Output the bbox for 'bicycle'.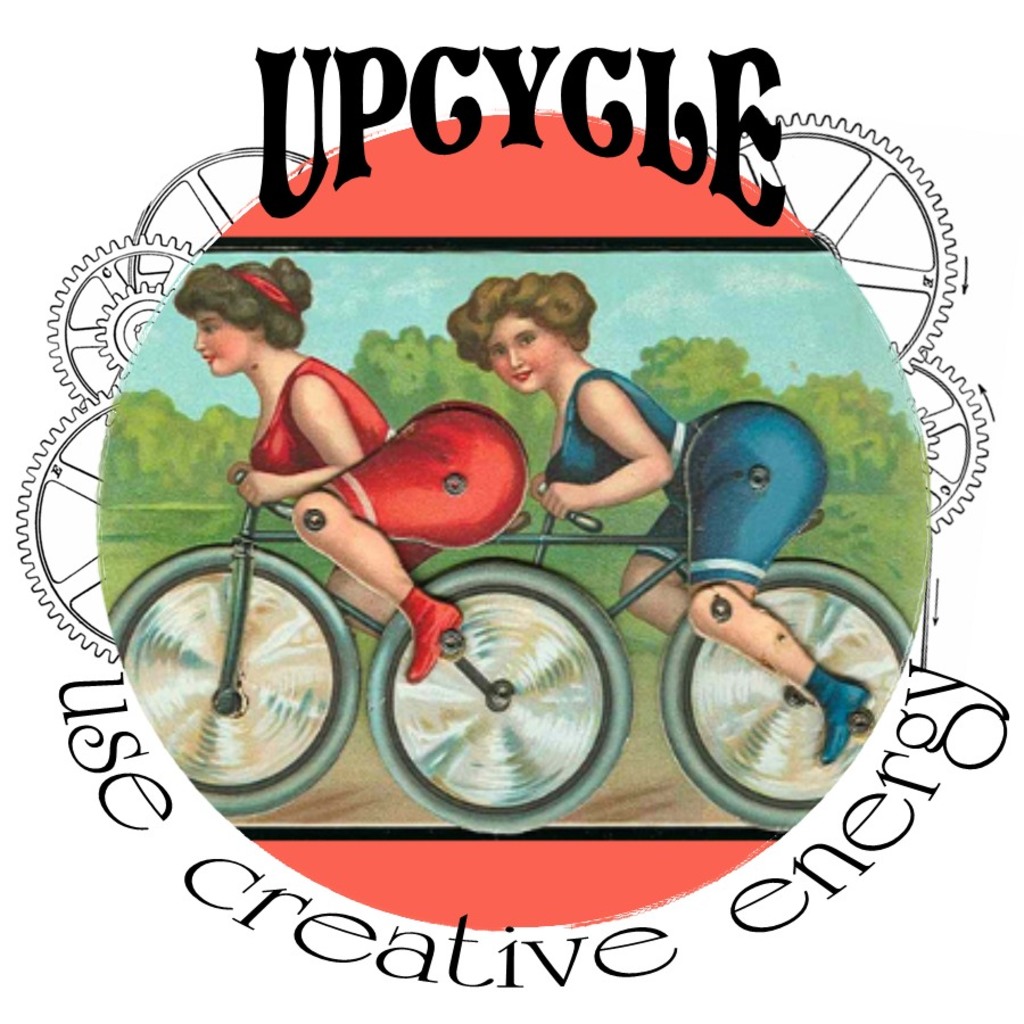
358, 449, 919, 858.
